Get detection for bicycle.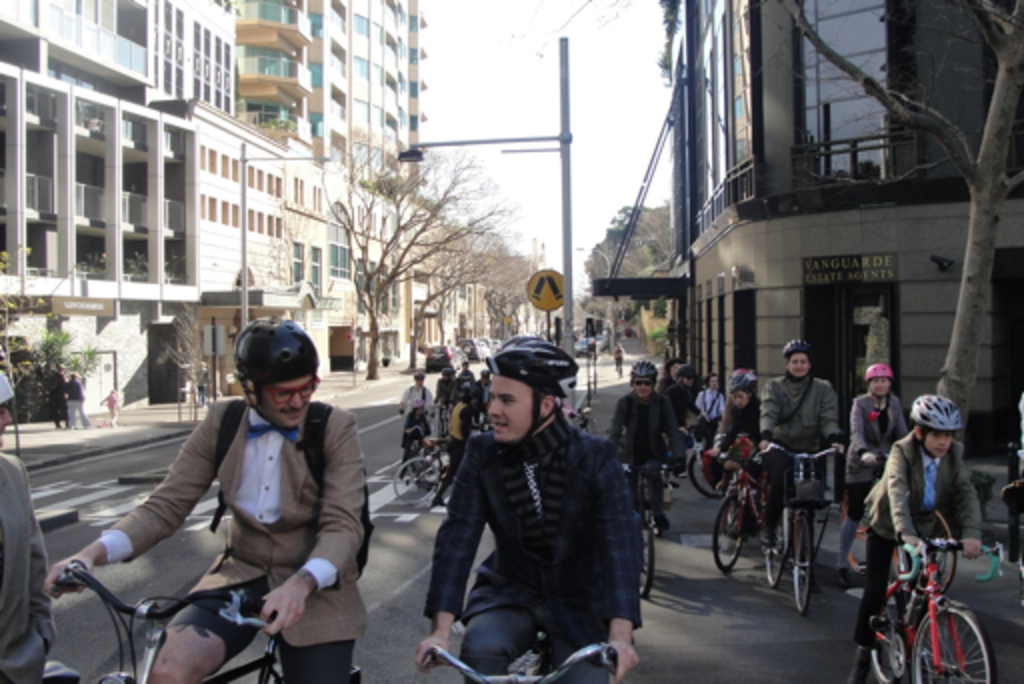
Detection: crop(420, 624, 622, 682).
